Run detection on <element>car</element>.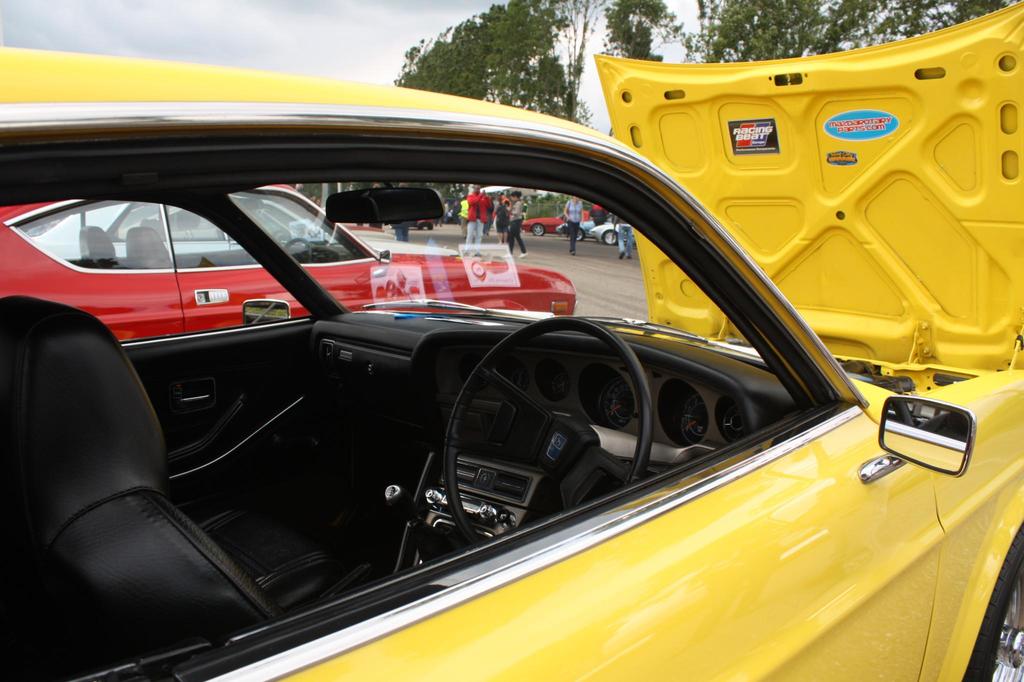
Result: {"x1": 596, "y1": 224, "x2": 620, "y2": 245}.
